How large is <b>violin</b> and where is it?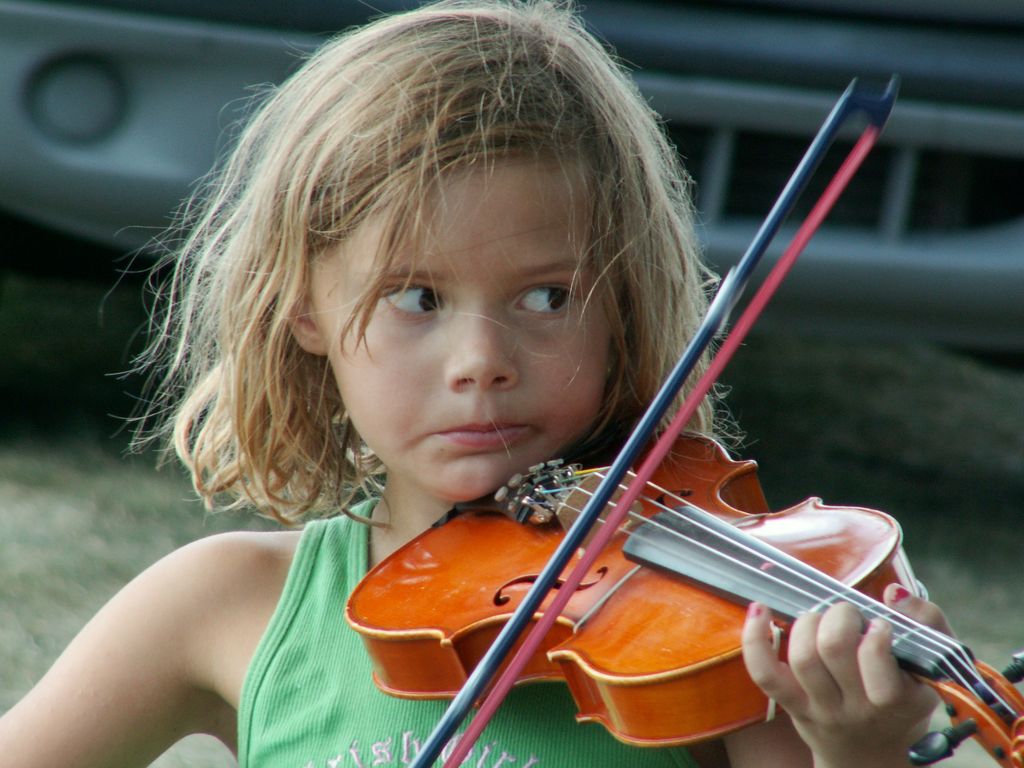
Bounding box: select_region(338, 68, 1023, 767).
